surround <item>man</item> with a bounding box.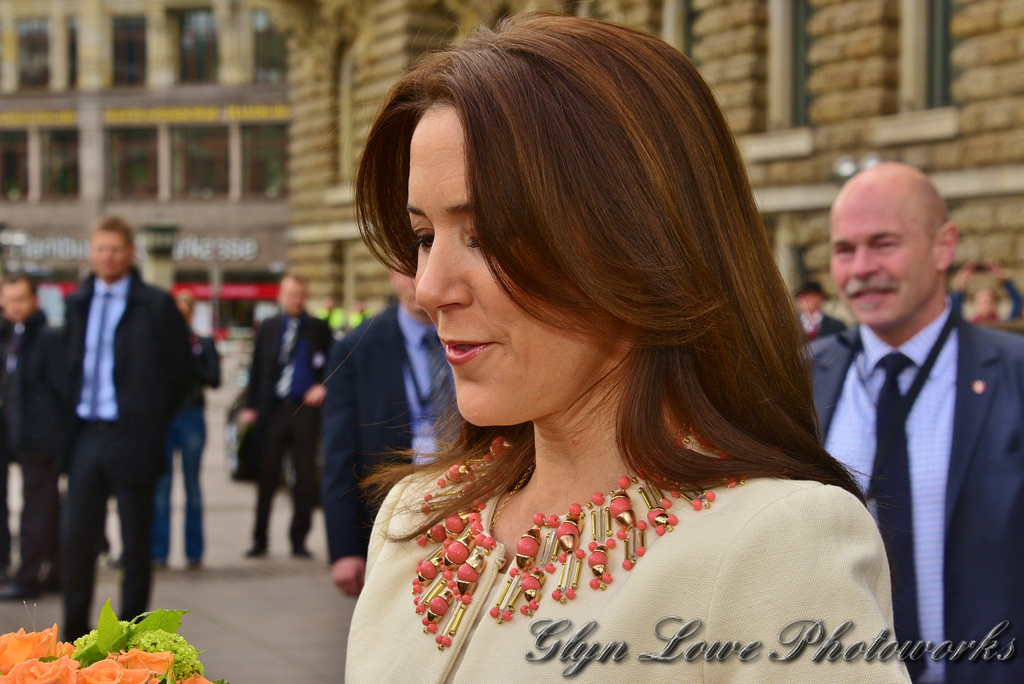
Rect(0, 262, 64, 602).
